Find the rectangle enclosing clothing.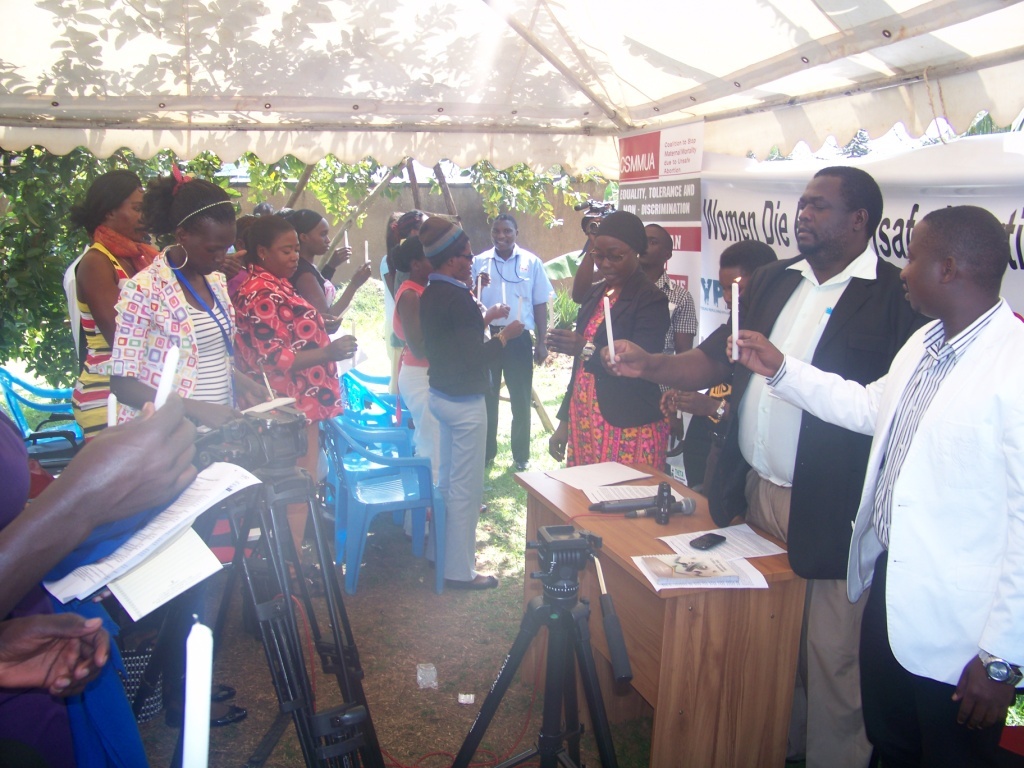
<region>554, 268, 666, 478</region>.
